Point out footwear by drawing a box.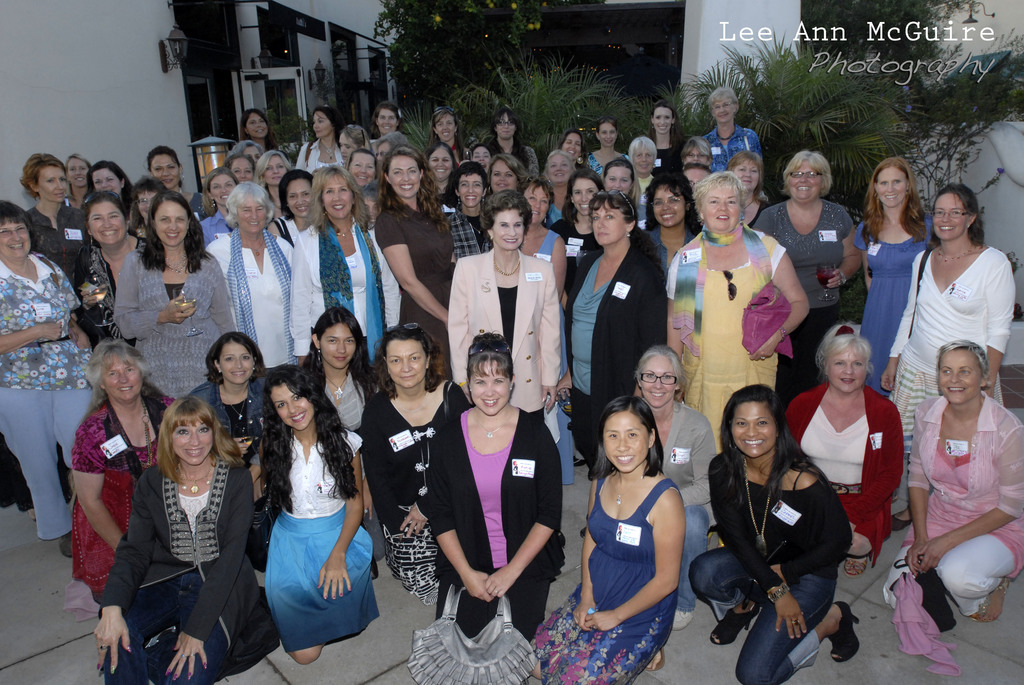
bbox=[970, 588, 1005, 622].
